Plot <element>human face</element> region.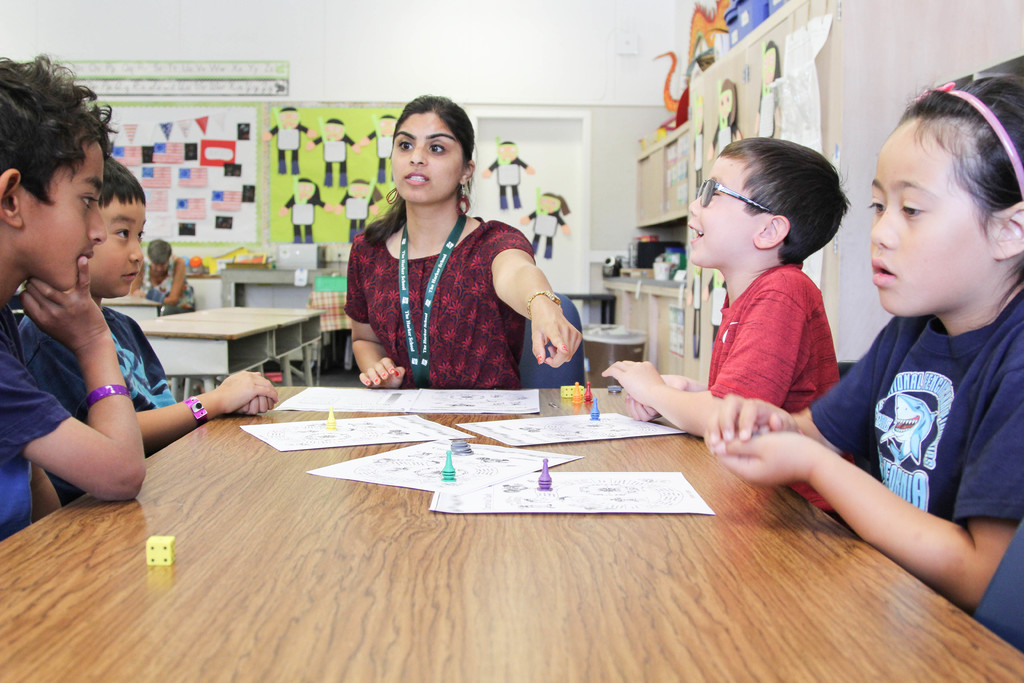
Plotted at Rect(867, 124, 992, 315).
